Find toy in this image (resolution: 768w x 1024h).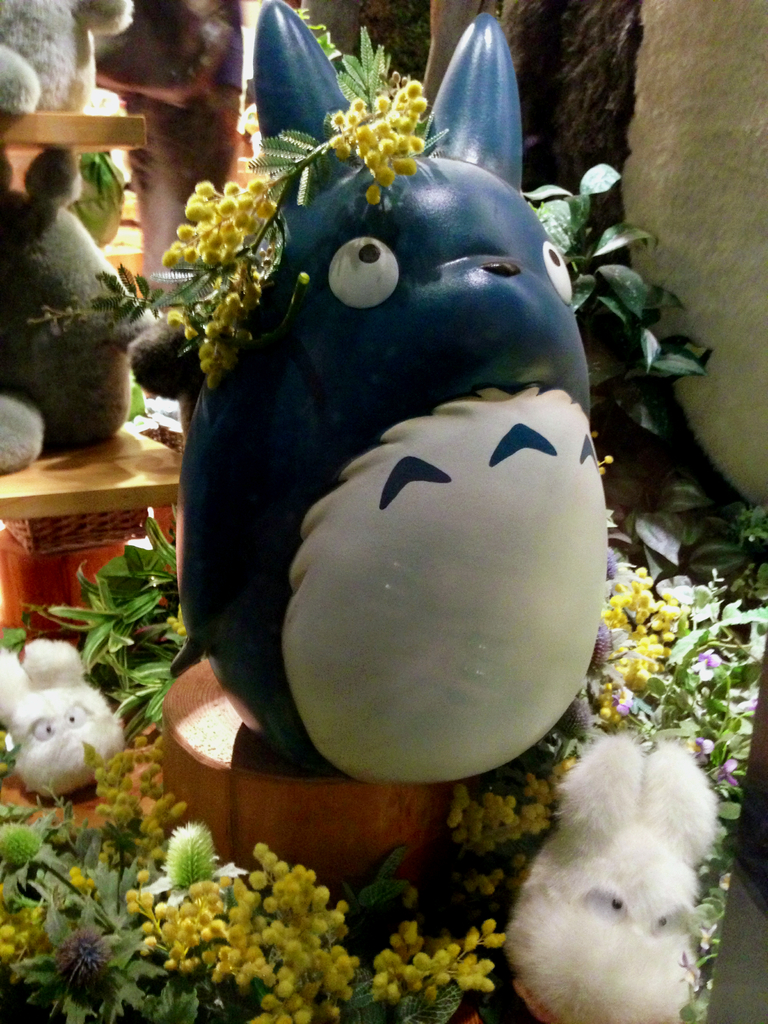
Rect(116, 8, 621, 788).
